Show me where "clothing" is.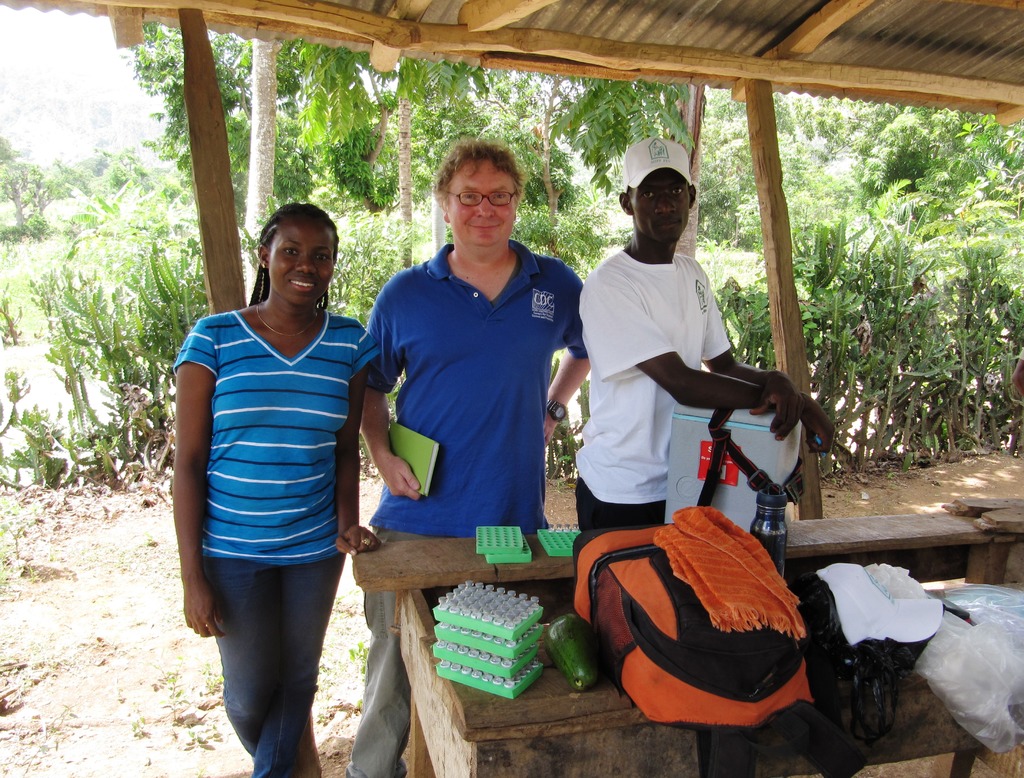
"clothing" is at [344, 238, 584, 777].
